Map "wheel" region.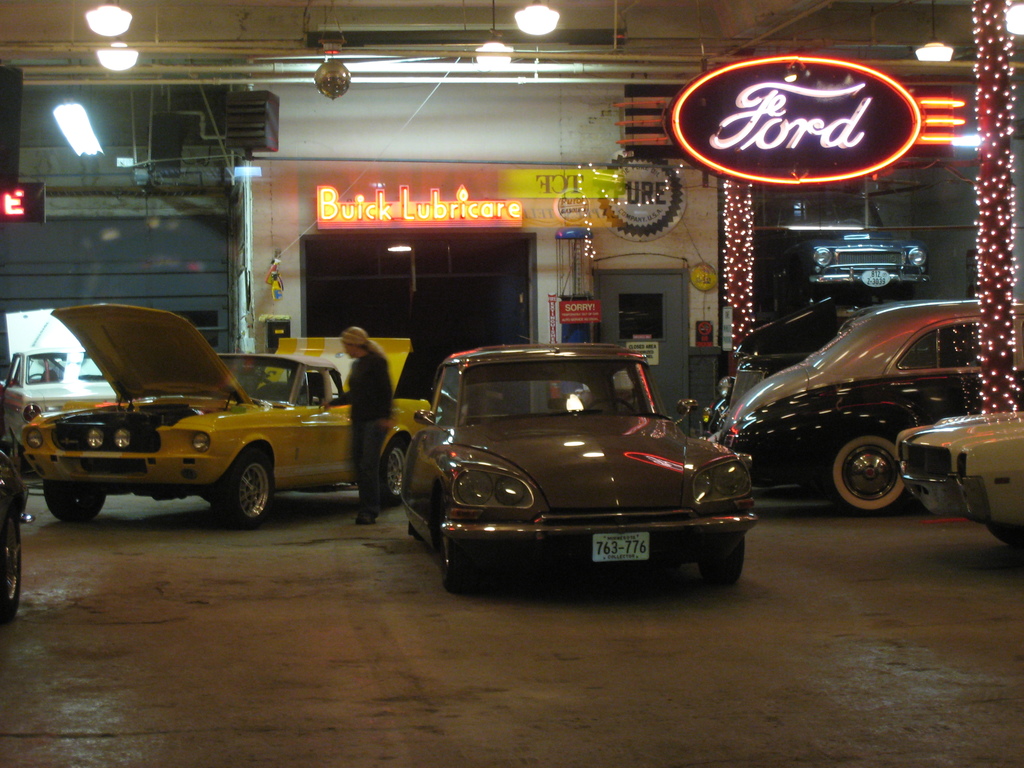
Mapped to box=[44, 472, 113, 522].
